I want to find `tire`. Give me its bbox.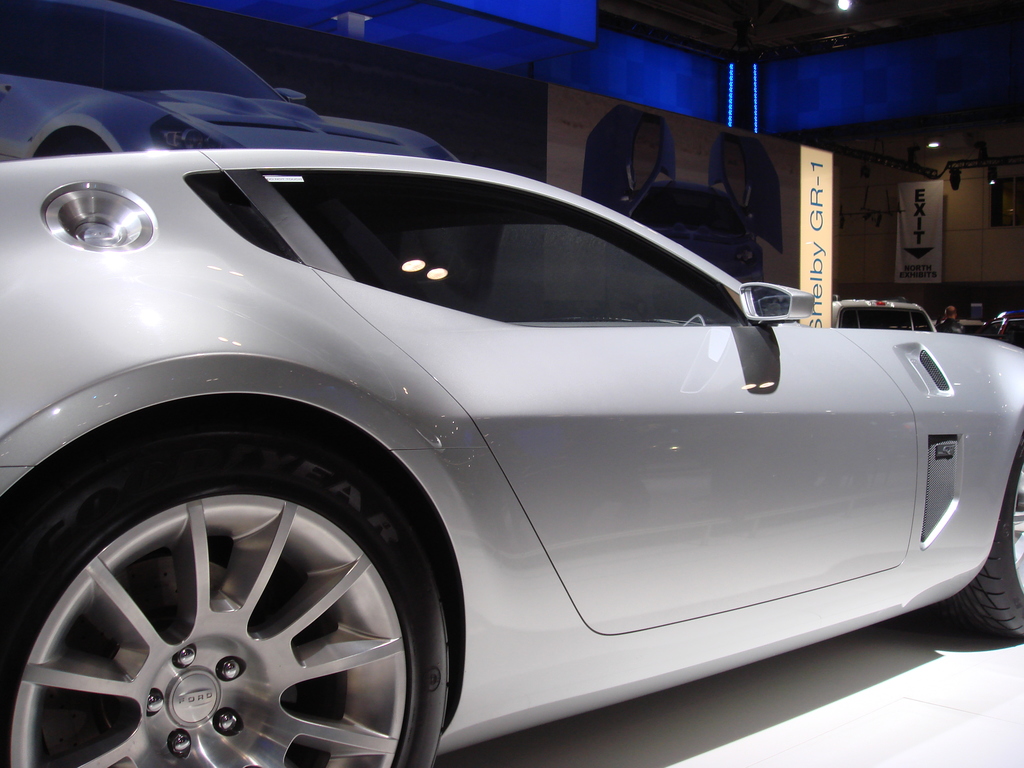
box(955, 442, 1023, 643).
